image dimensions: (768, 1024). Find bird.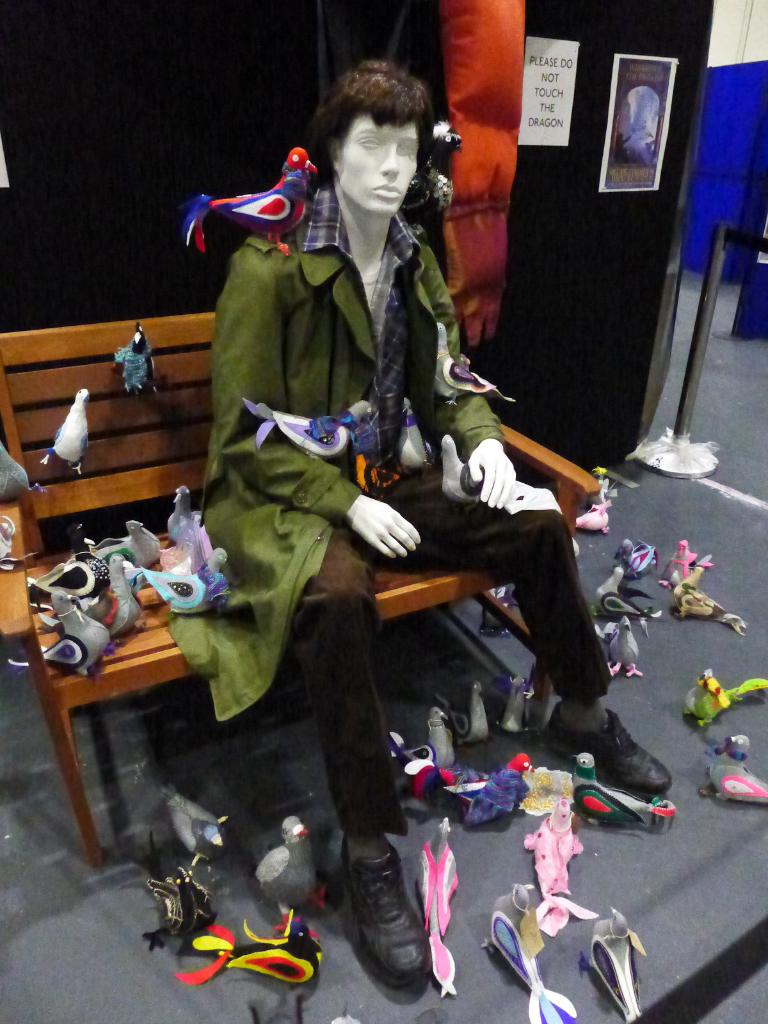
<region>608, 533, 671, 579</region>.
